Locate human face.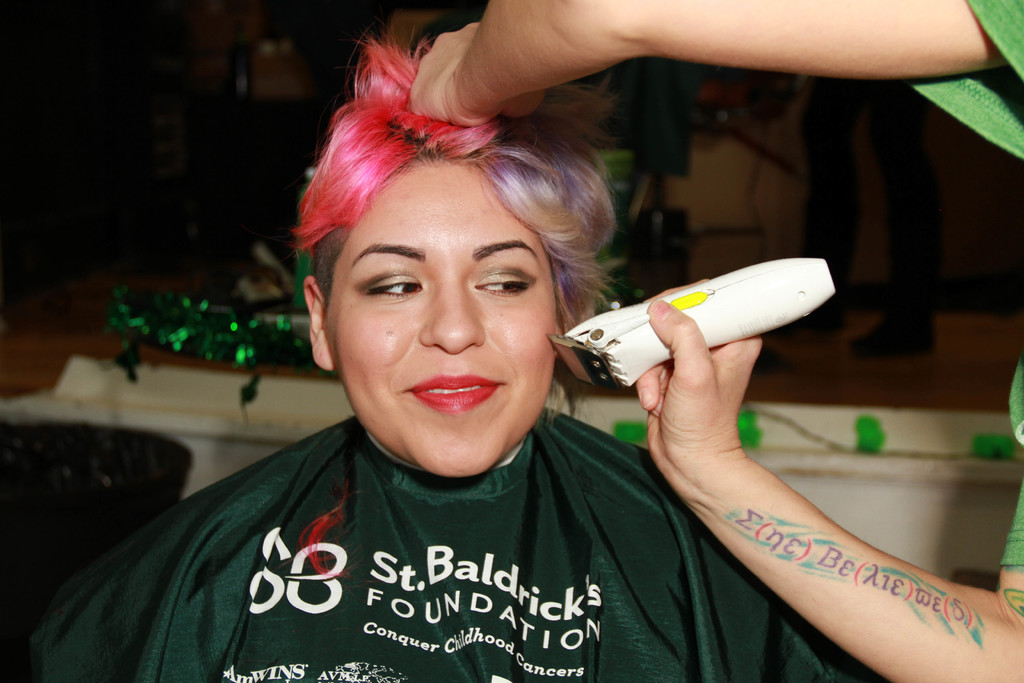
Bounding box: (left=317, top=152, right=572, bottom=483).
